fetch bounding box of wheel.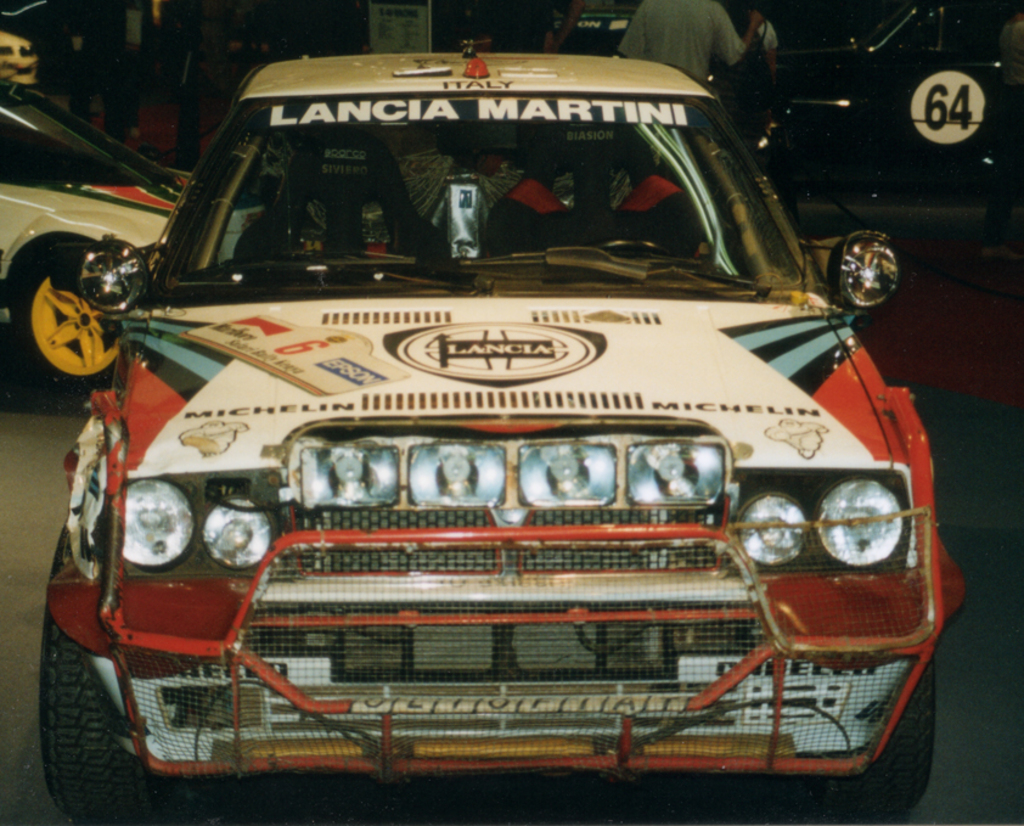
Bbox: box=[9, 245, 117, 383].
